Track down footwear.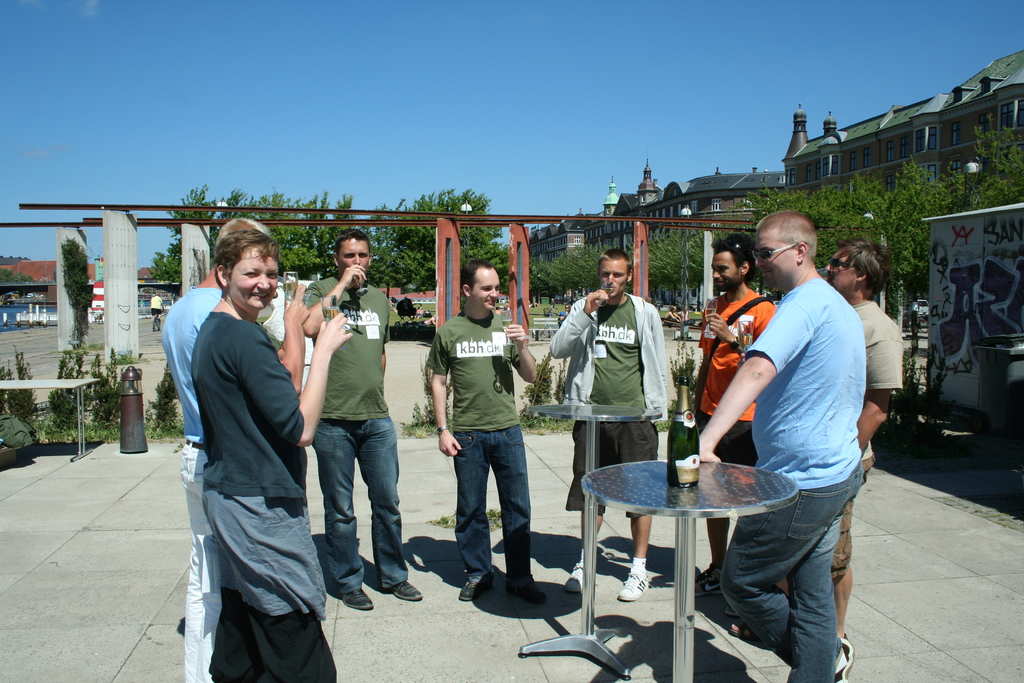
Tracked to [511,568,545,604].
